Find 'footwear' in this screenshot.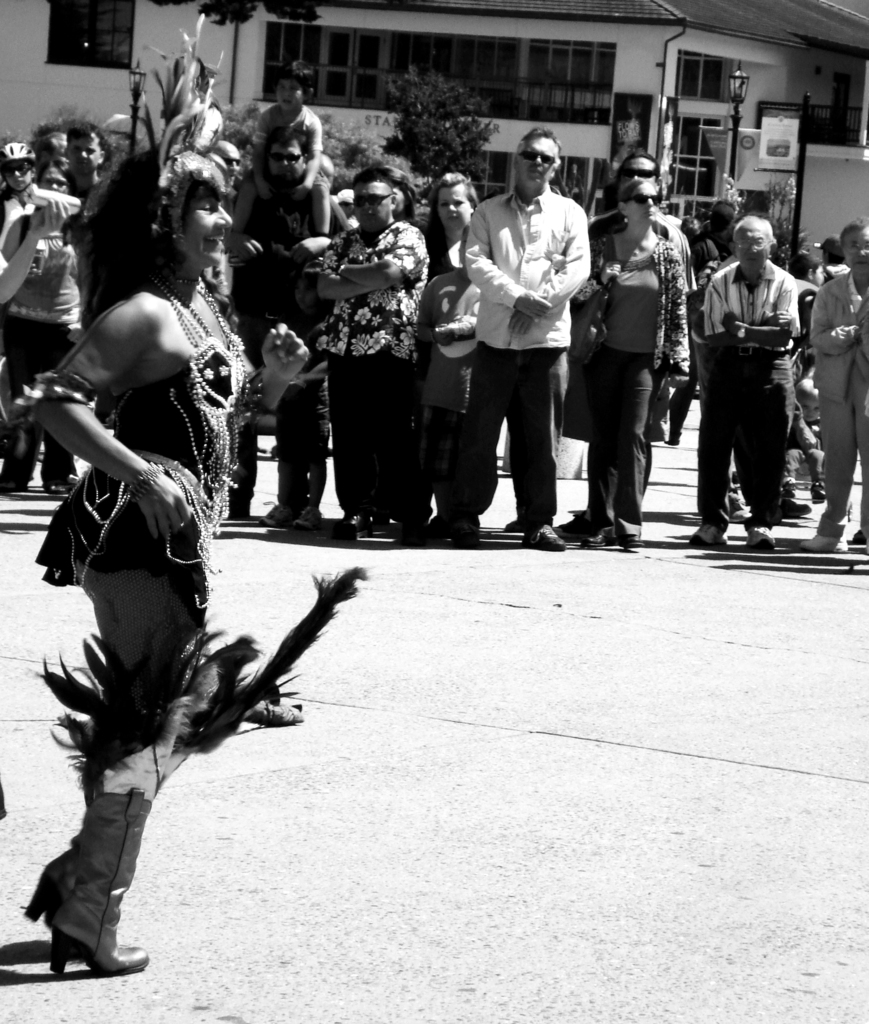
The bounding box for 'footwear' is (x1=287, y1=503, x2=323, y2=528).
